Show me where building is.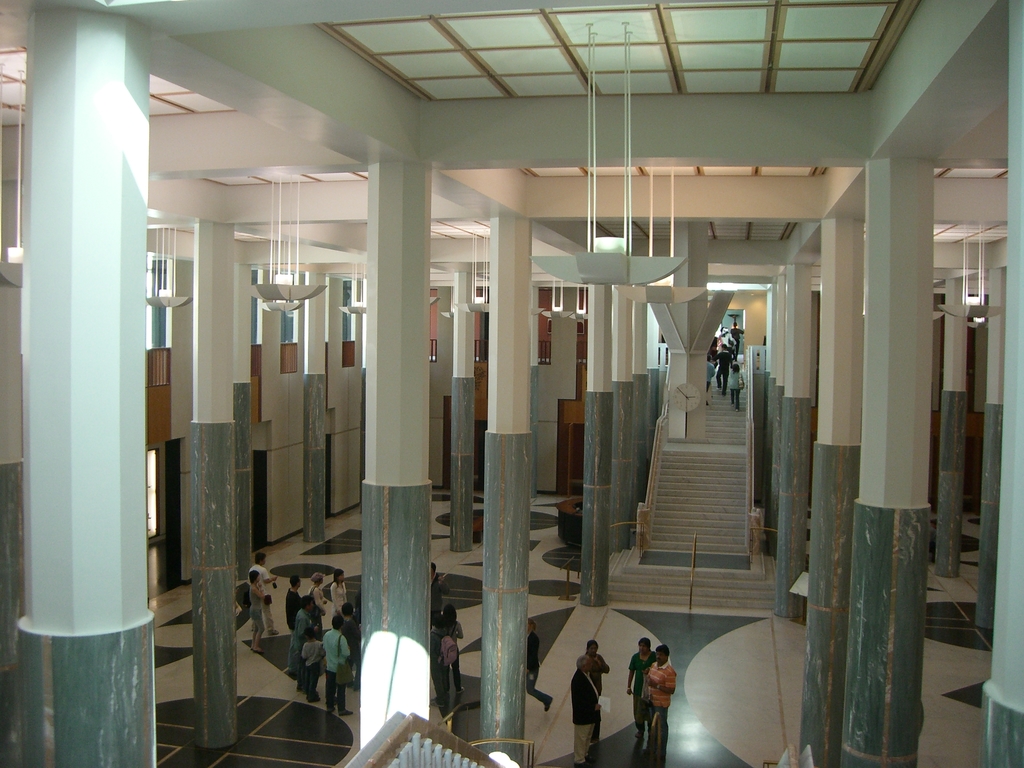
building is at bbox(0, 2, 1022, 767).
